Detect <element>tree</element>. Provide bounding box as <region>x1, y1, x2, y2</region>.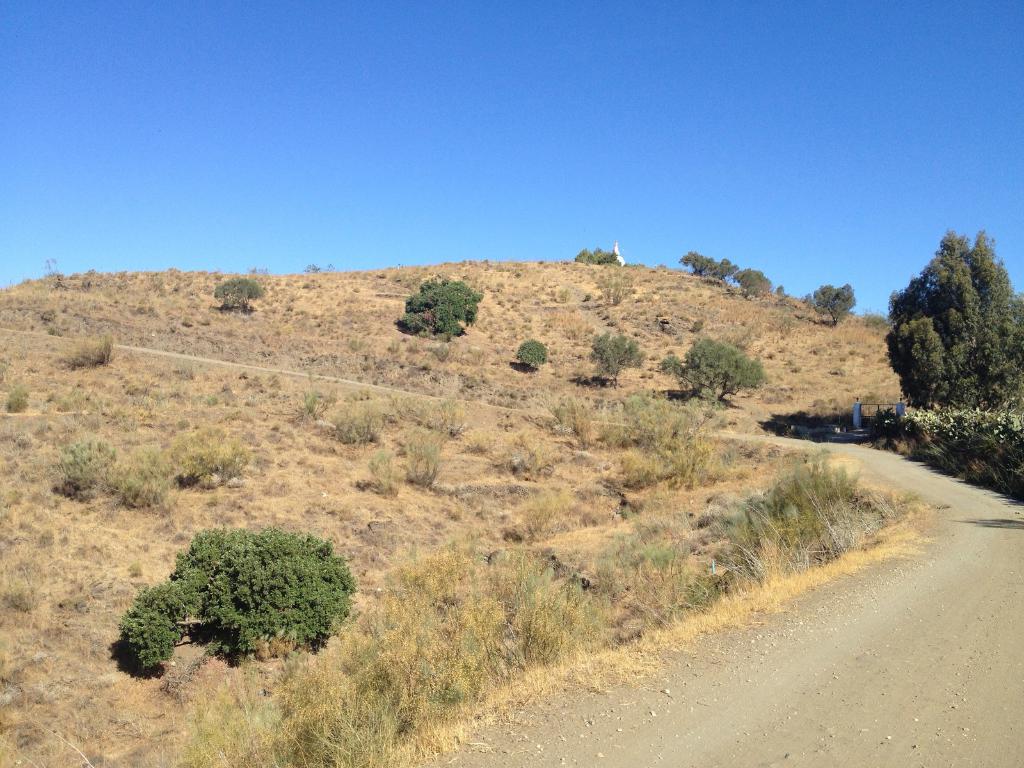
<region>572, 246, 619, 266</region>.
